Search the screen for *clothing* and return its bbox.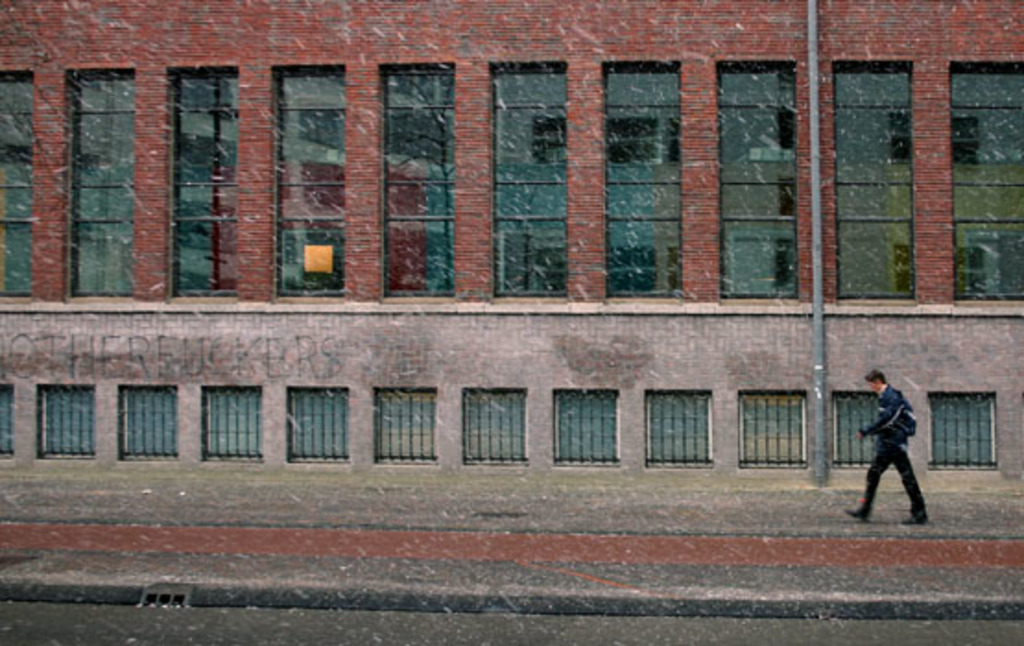
Found: pyautogui.locateOnScreen(858, 386, 924, 524).
